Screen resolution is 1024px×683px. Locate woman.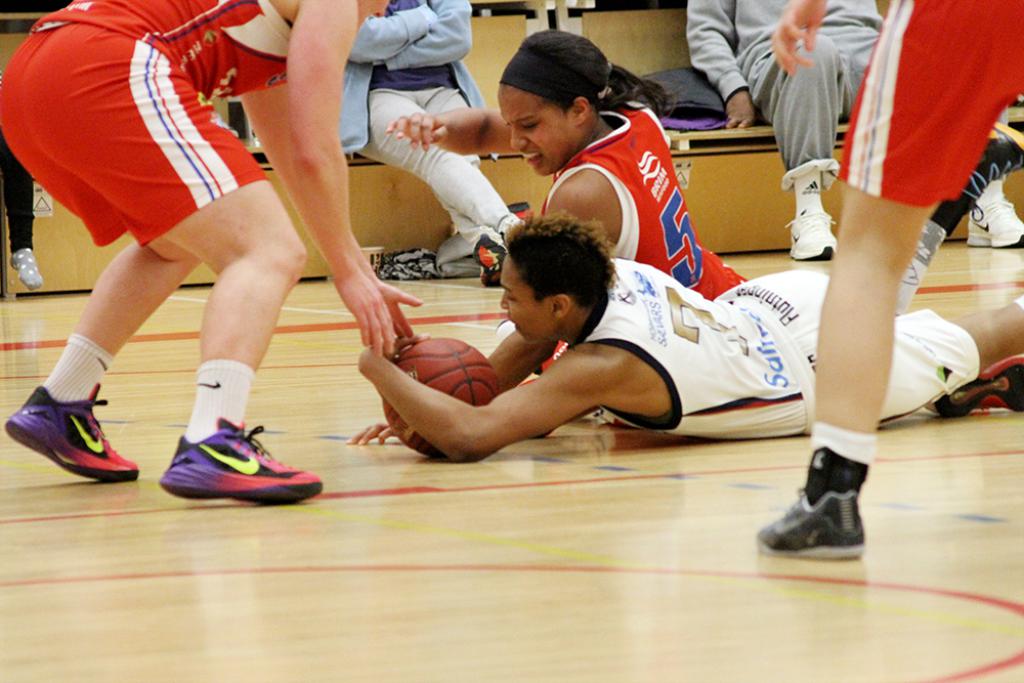
(464,29,777,323).
